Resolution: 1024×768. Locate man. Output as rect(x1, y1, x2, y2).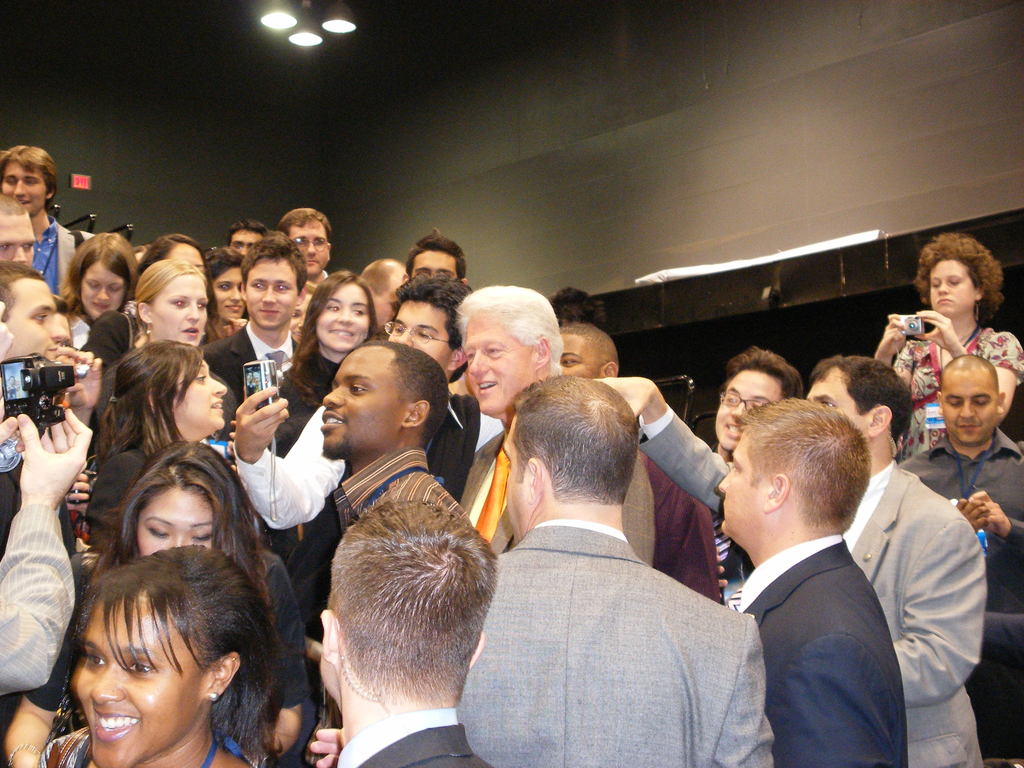
rect(707, 348, 812, 595).
